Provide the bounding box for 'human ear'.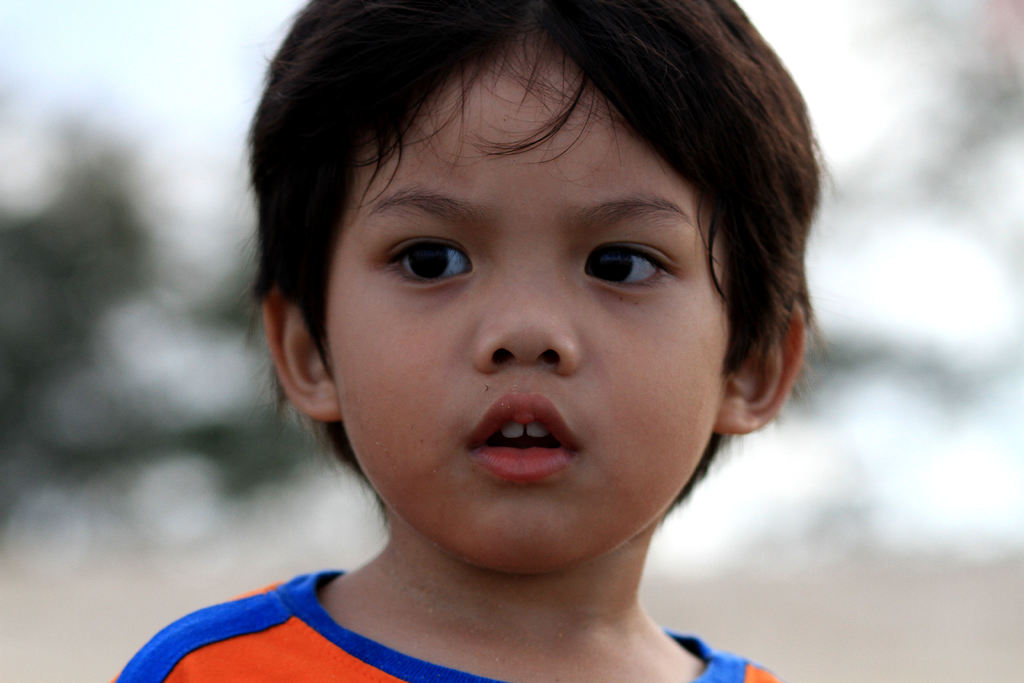
(left=265, top=282, right=339, bottom=421).
